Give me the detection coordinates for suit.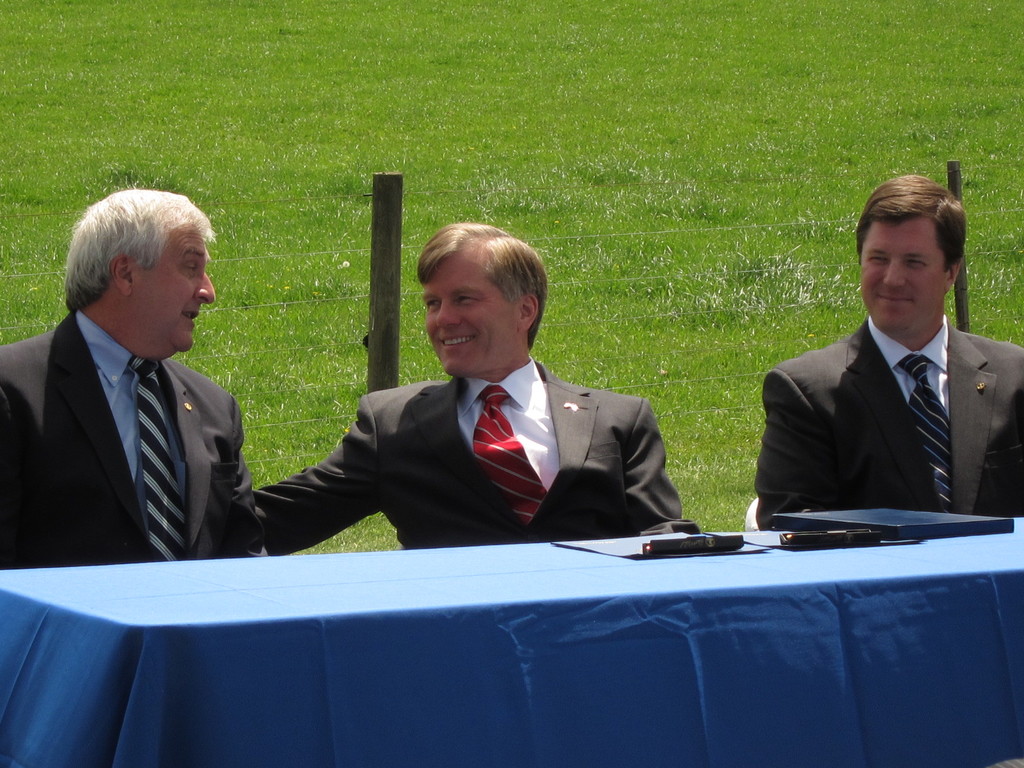
left=13, top=247, right=333, bottom=598.
